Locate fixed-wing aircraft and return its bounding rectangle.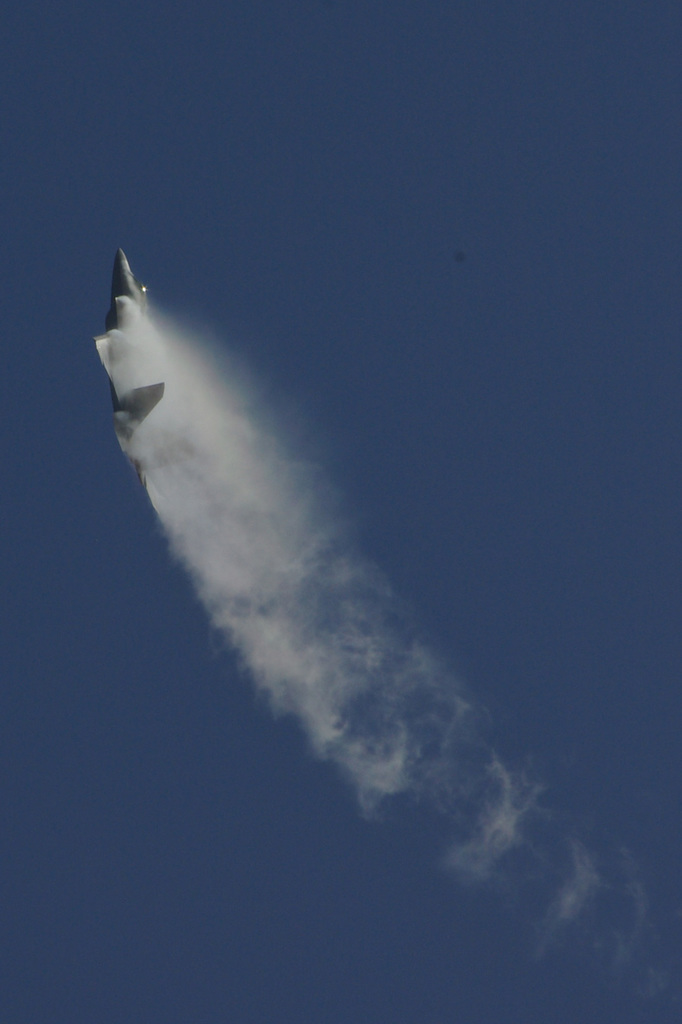
region(90, 248, 166, 454).
